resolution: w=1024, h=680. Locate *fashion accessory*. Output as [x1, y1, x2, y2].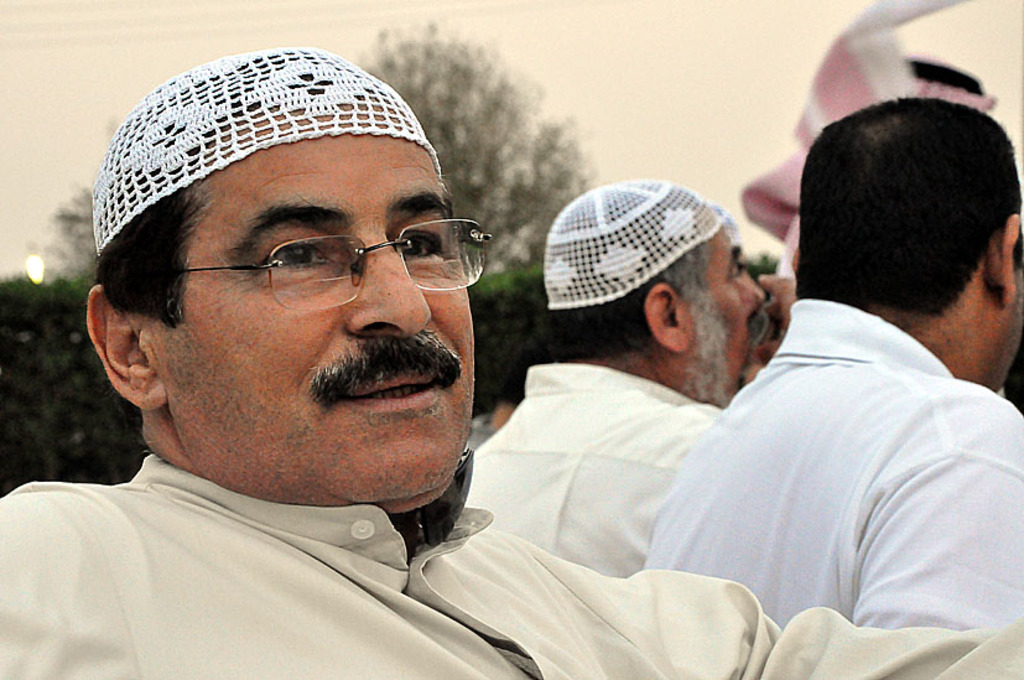
[385, 447, 475, 566].
